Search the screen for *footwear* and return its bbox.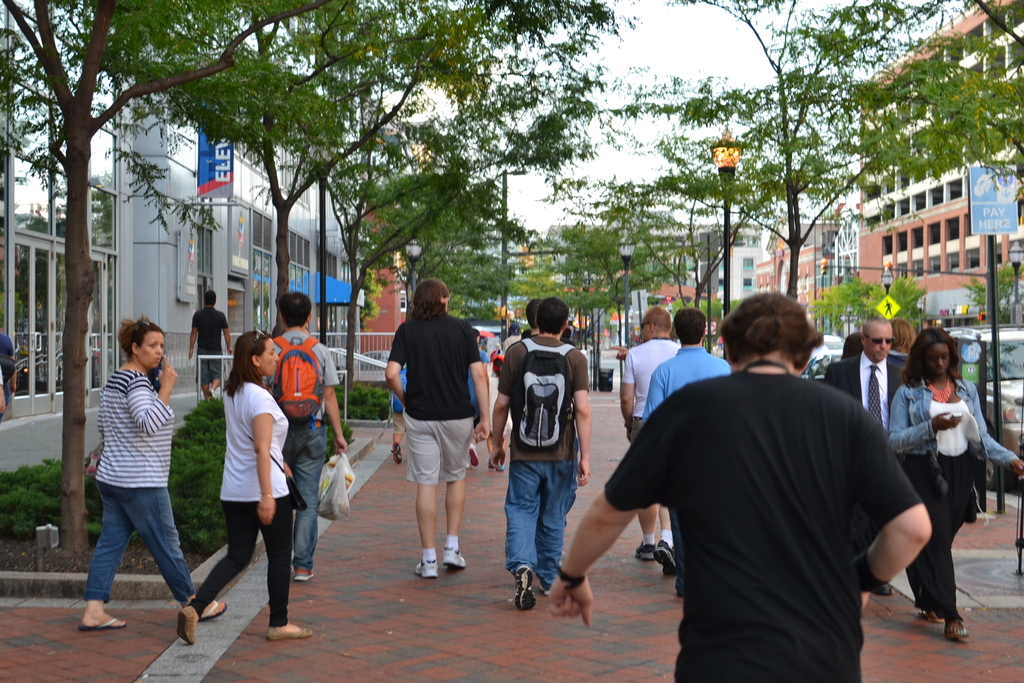
Found: [left=633, top=541, right=658, bottom=562].
